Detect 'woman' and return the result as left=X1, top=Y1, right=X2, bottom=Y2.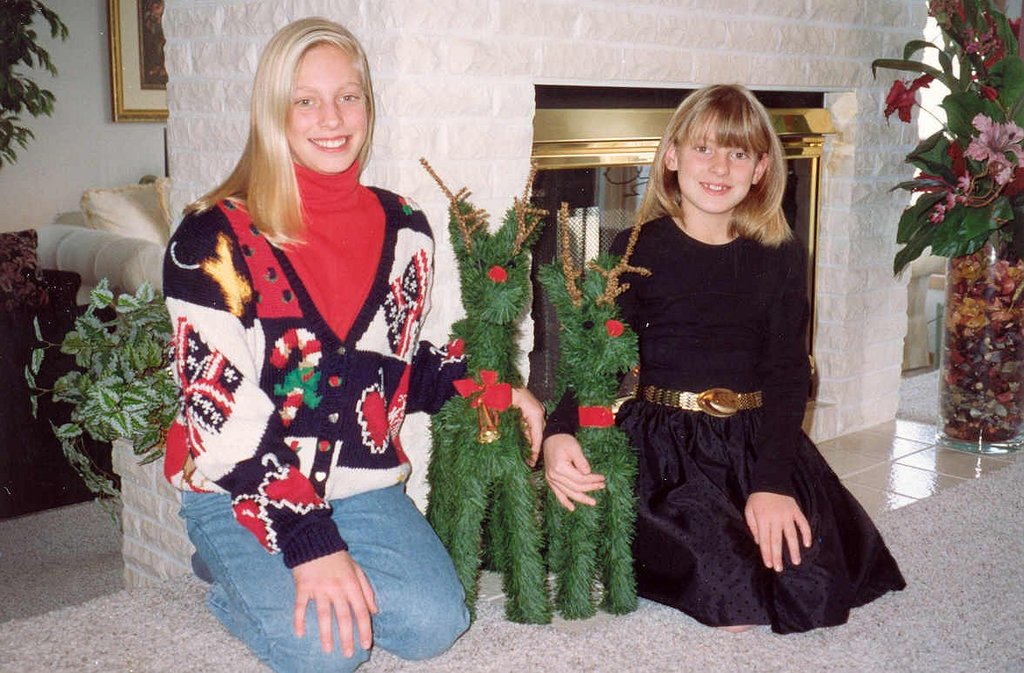
left=149, top=22, right=452, bottom=672.
